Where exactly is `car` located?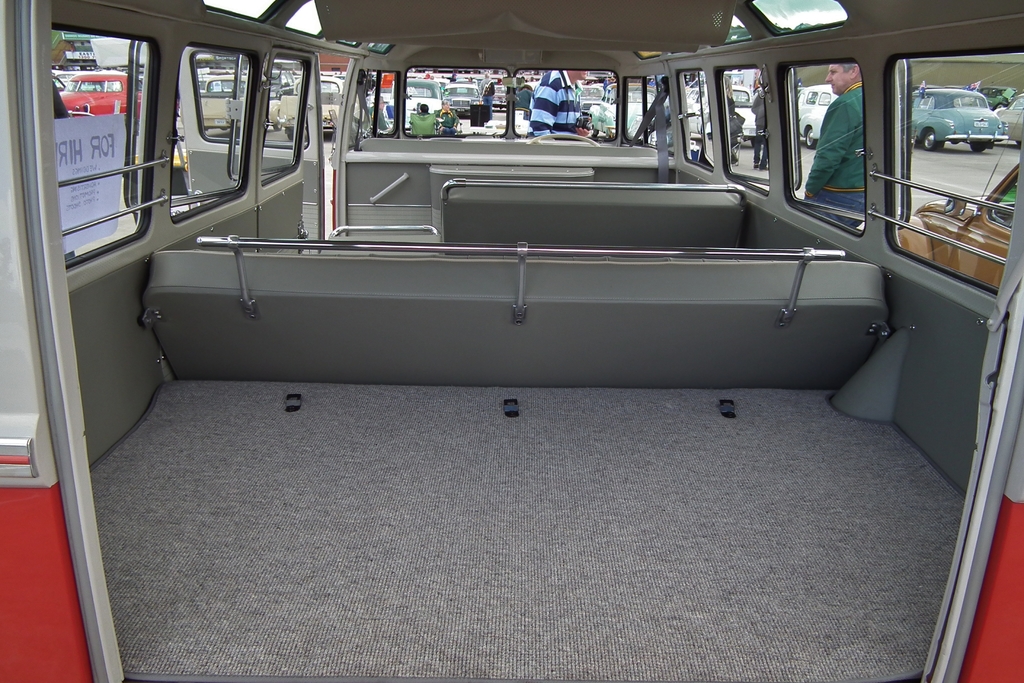
Its bounding box is 445, 83, 484, 115.
